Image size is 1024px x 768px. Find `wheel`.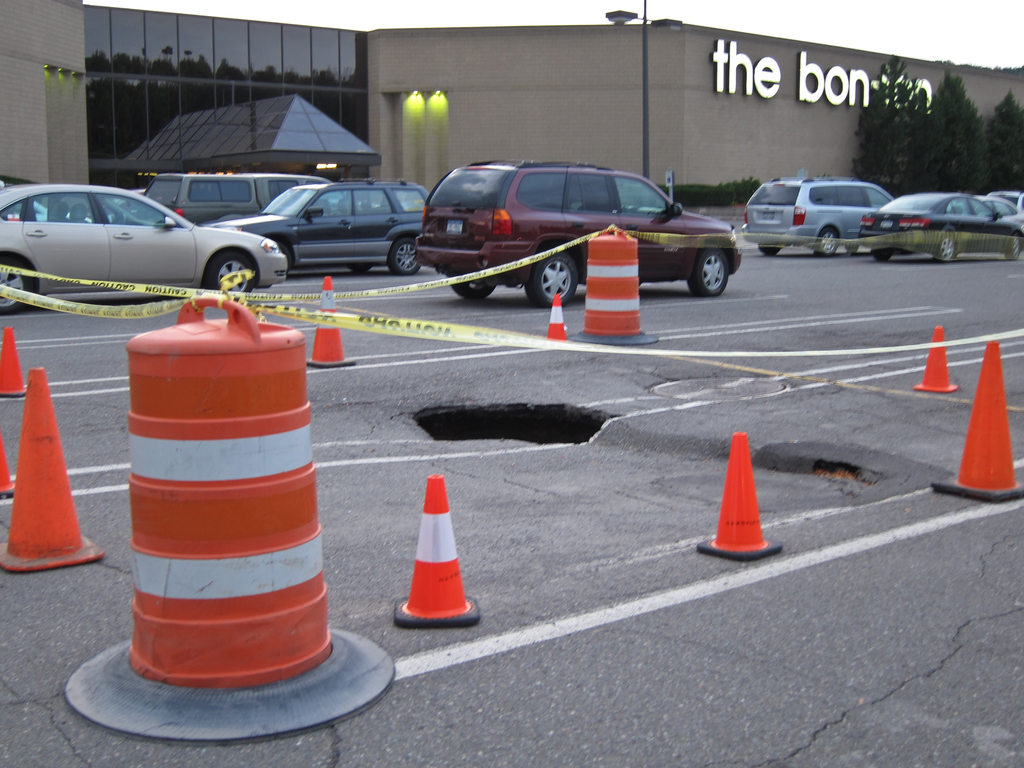
bbox=(844, 245, 858, 254).
